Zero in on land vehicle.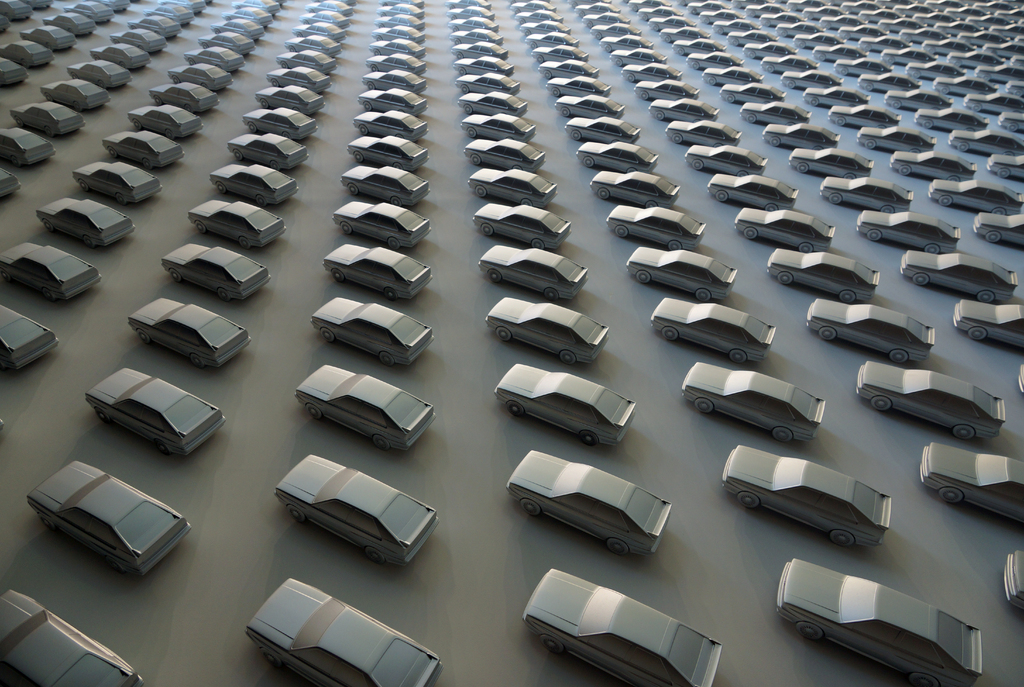
Zeroed in: (x1=460, y1=138, x2=547, y2=174).
